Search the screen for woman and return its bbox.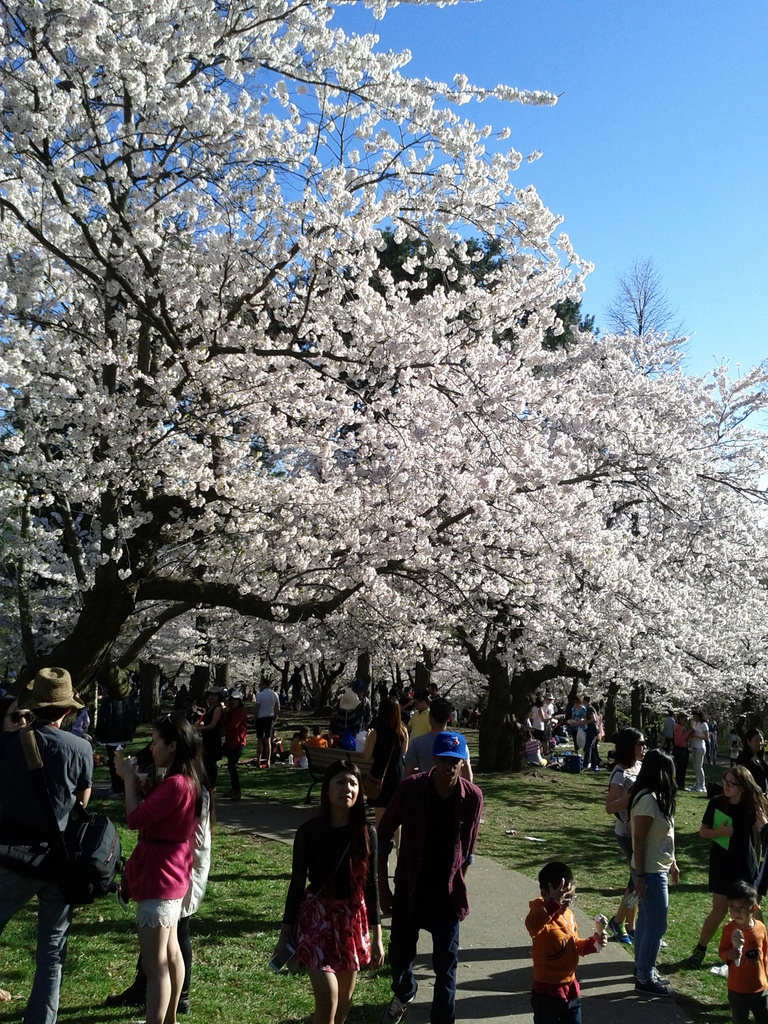
Found: 683, 764, 767, 965.
